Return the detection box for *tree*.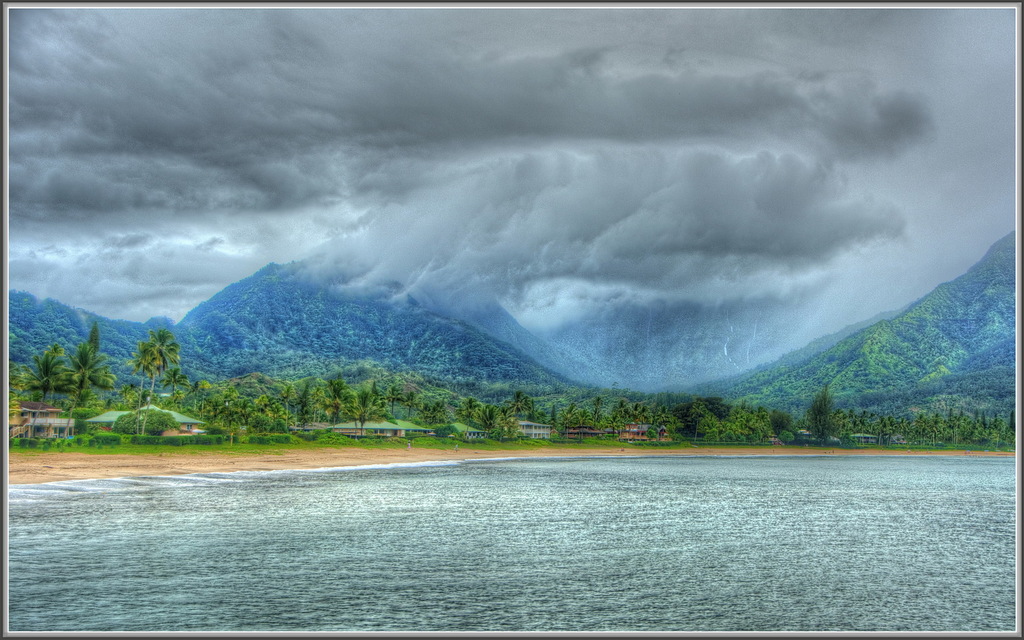
region(627, 377, 691, 435).
